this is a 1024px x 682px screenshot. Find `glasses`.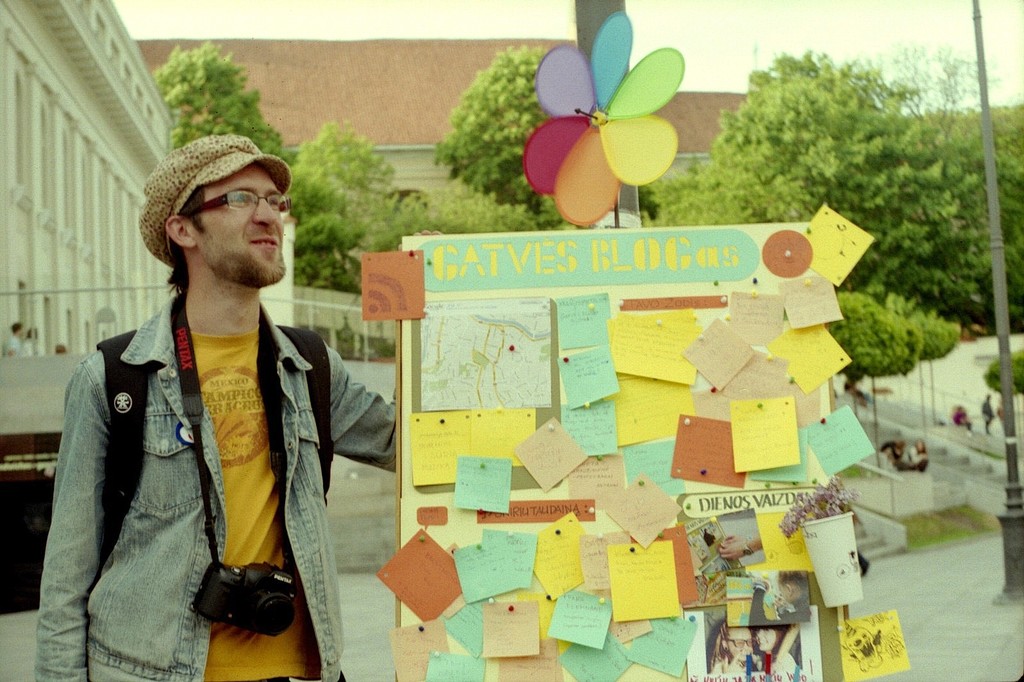
Bounding box: [left=182, top=186, right=291, bottom=220].
